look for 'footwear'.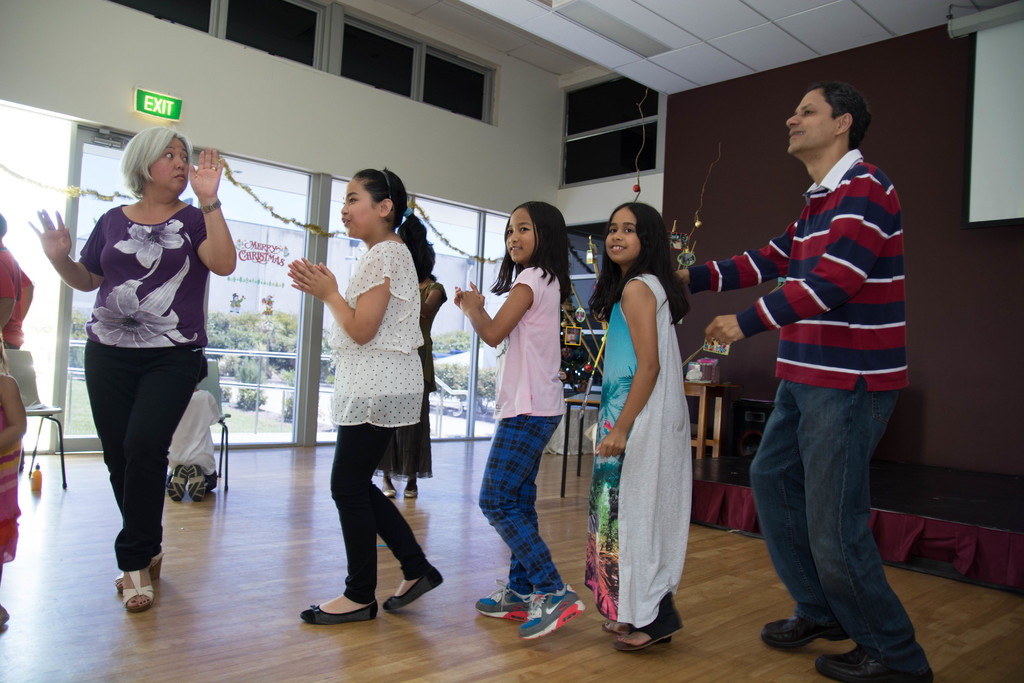
Found: <bbox>167, 464, 187, 502</bbox>.
